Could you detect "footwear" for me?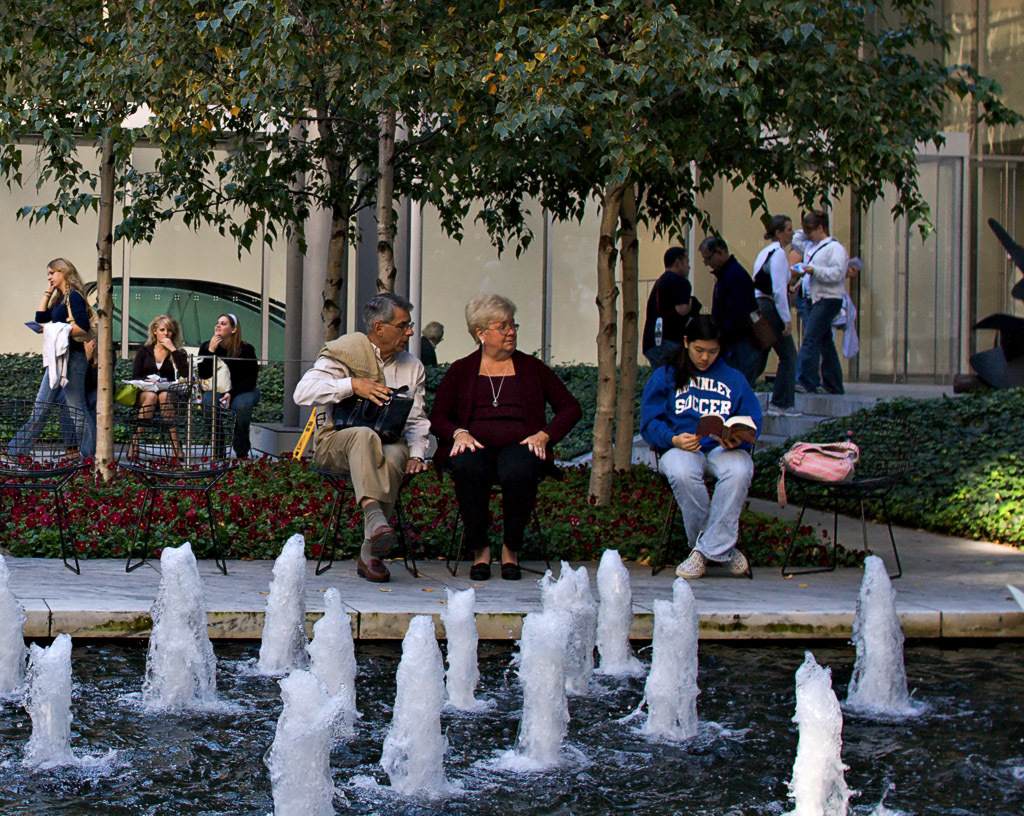
Detection result: bbox(353, 552, 394, 583).
